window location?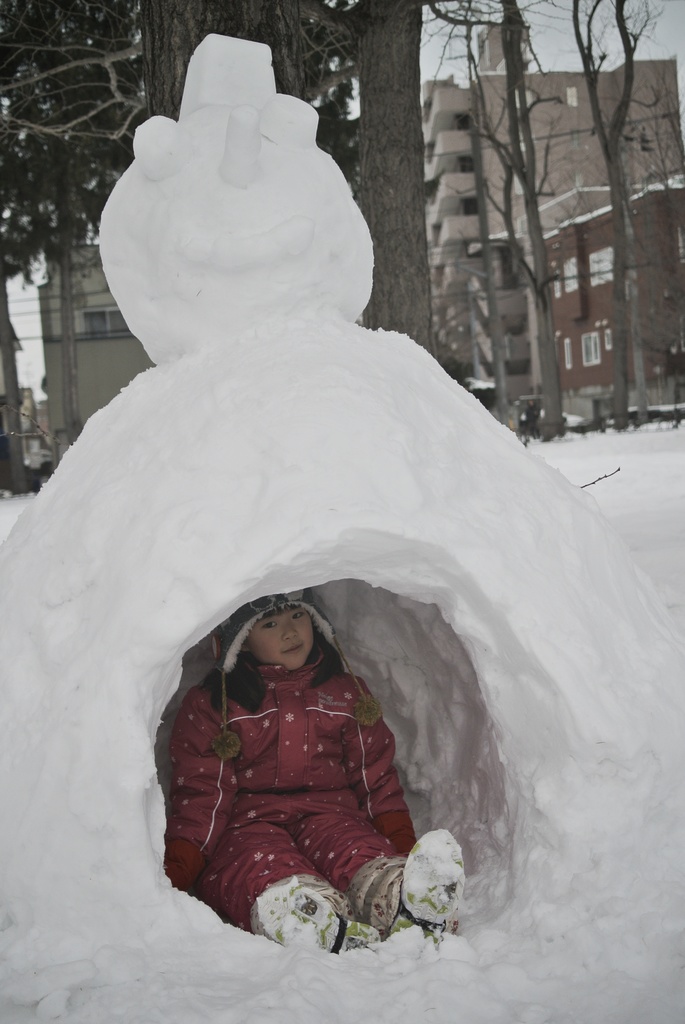
{"x1": 579, "y1": 330, "x2": 600, "y2": 366}
